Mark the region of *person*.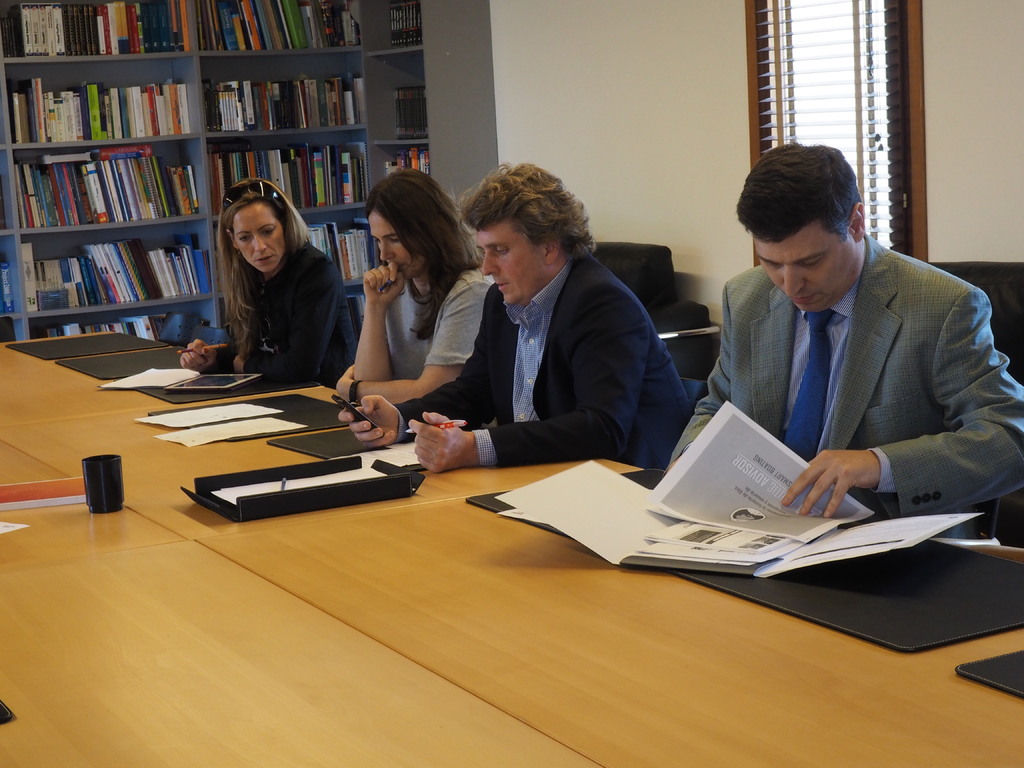
Region: bbox(307, 177, 518, 441).
